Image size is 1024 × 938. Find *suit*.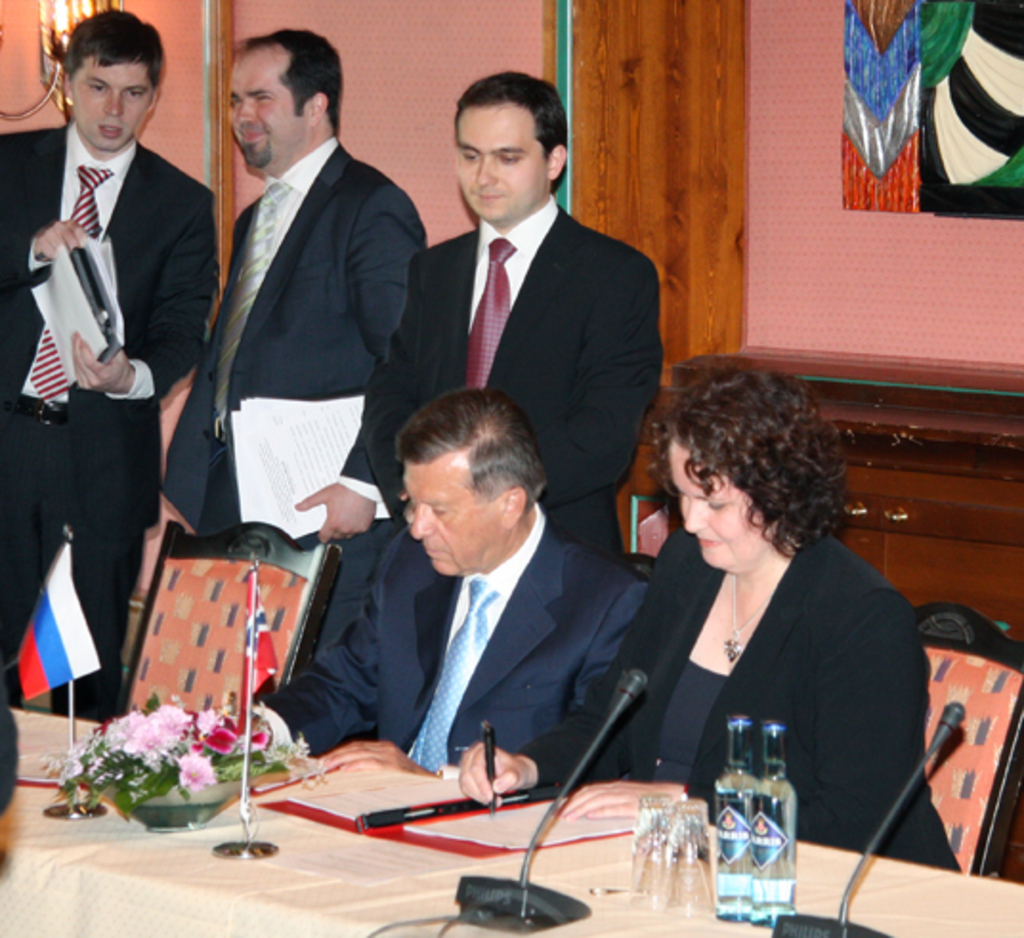
(x1=371, y1=101, x2=650, y2=535).
